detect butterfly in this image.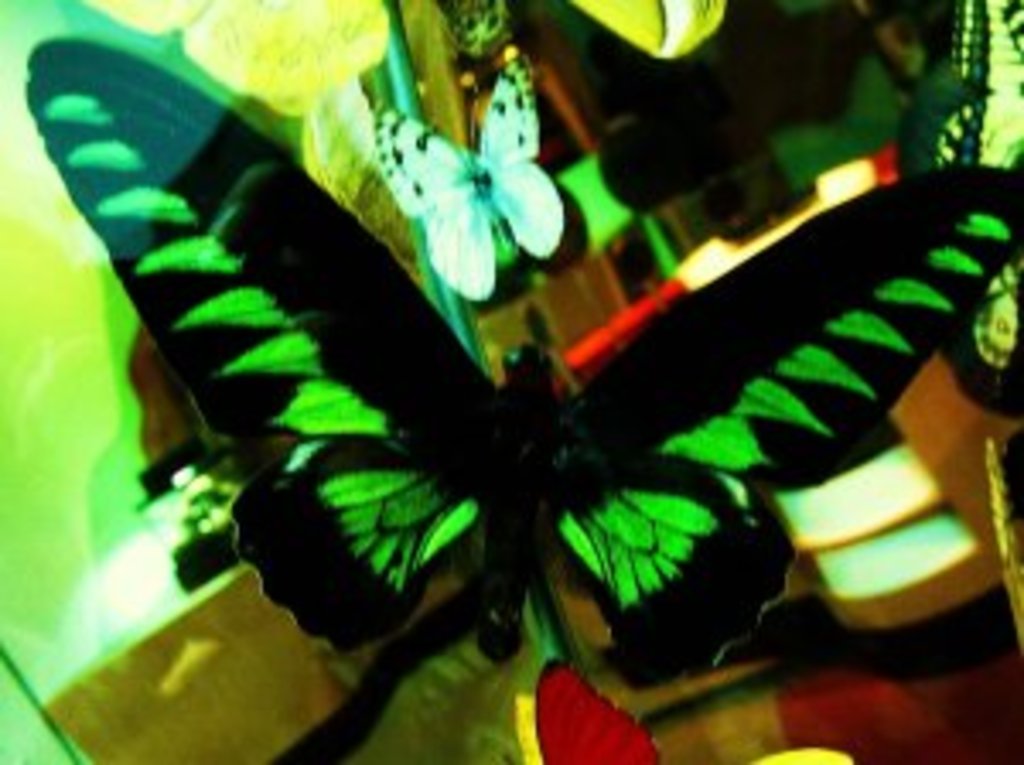
Detection: 905/0/1021/413.
